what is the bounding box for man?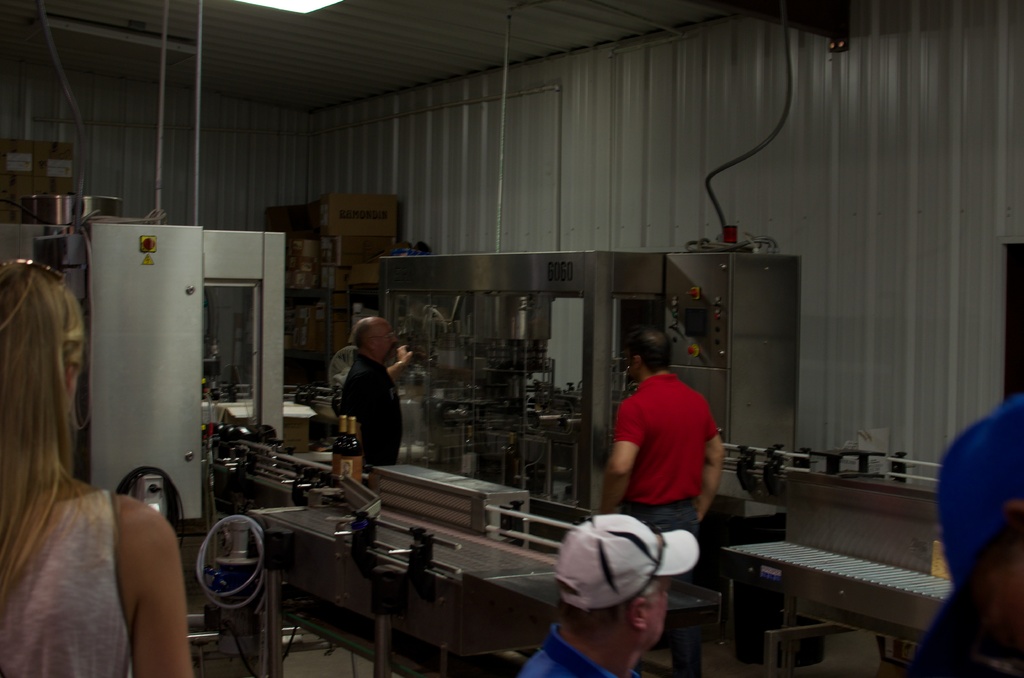
{"left": 600, "top": 327, "right": 730, "bottom": 677}.
